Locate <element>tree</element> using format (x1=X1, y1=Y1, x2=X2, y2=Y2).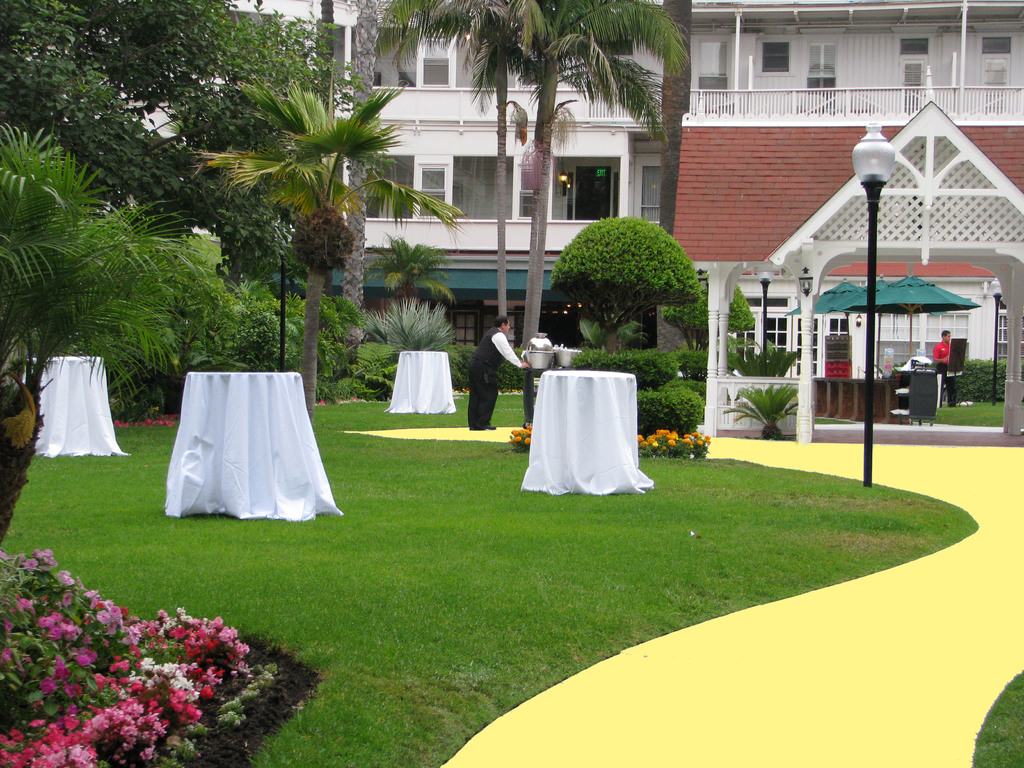
(x1=424, y1=0, x2=701, y2=359).
